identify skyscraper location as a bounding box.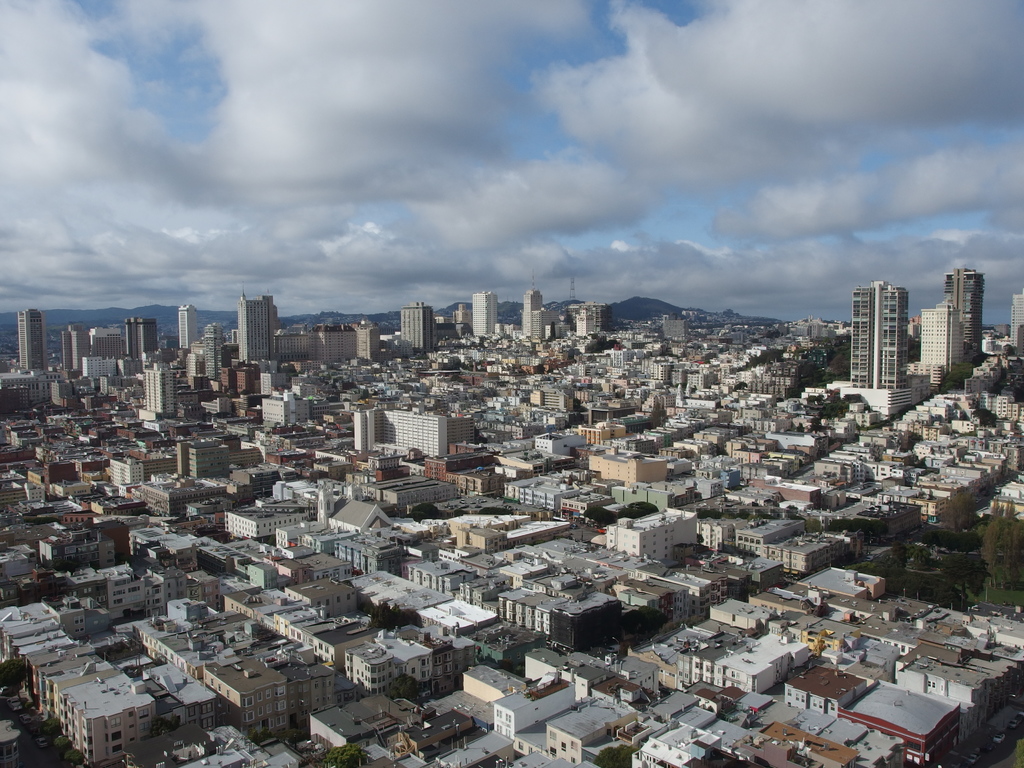
(left=607, top=507, right=700, bottom=563).
